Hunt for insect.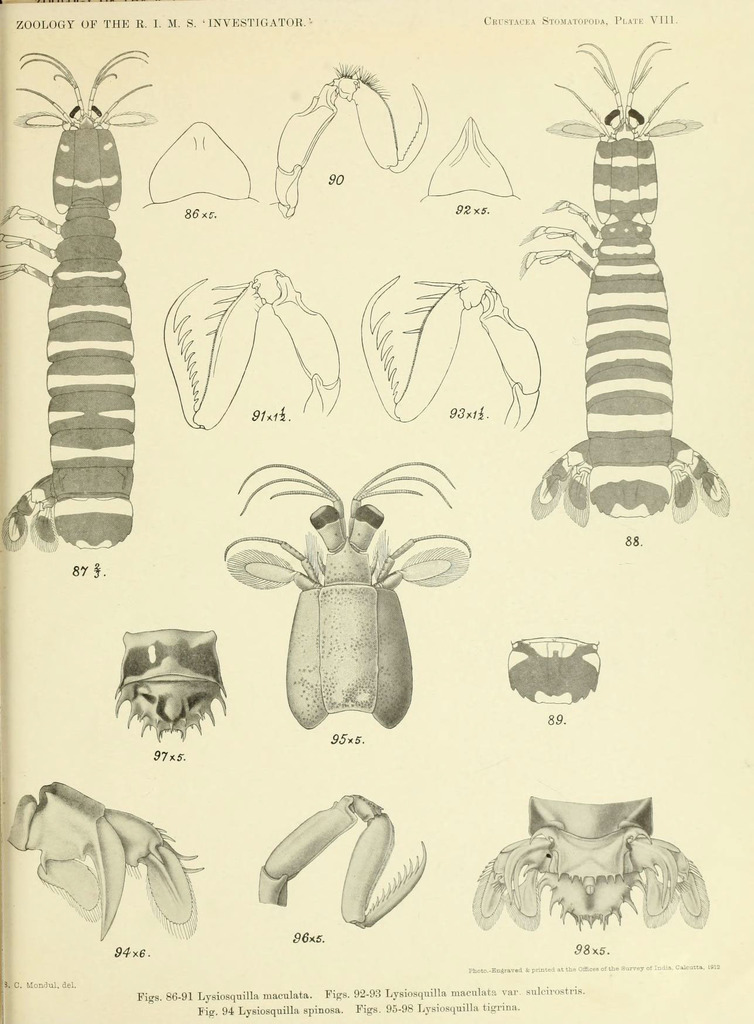
Hunted down at box(222, 460, 472, 732).
